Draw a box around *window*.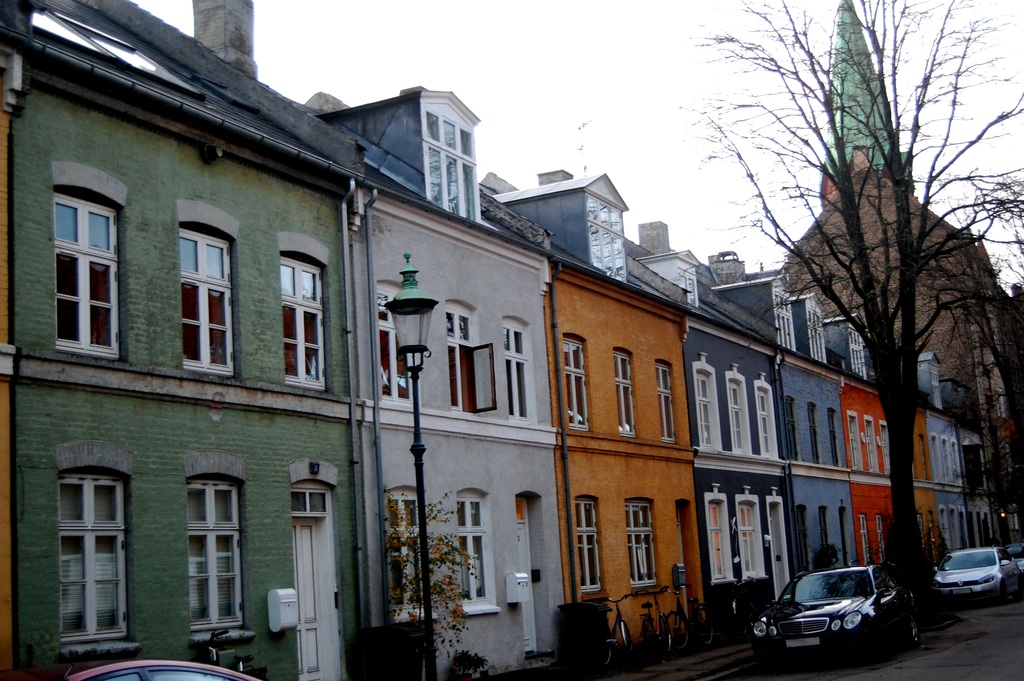
locate(380, 285, 409, 399).
